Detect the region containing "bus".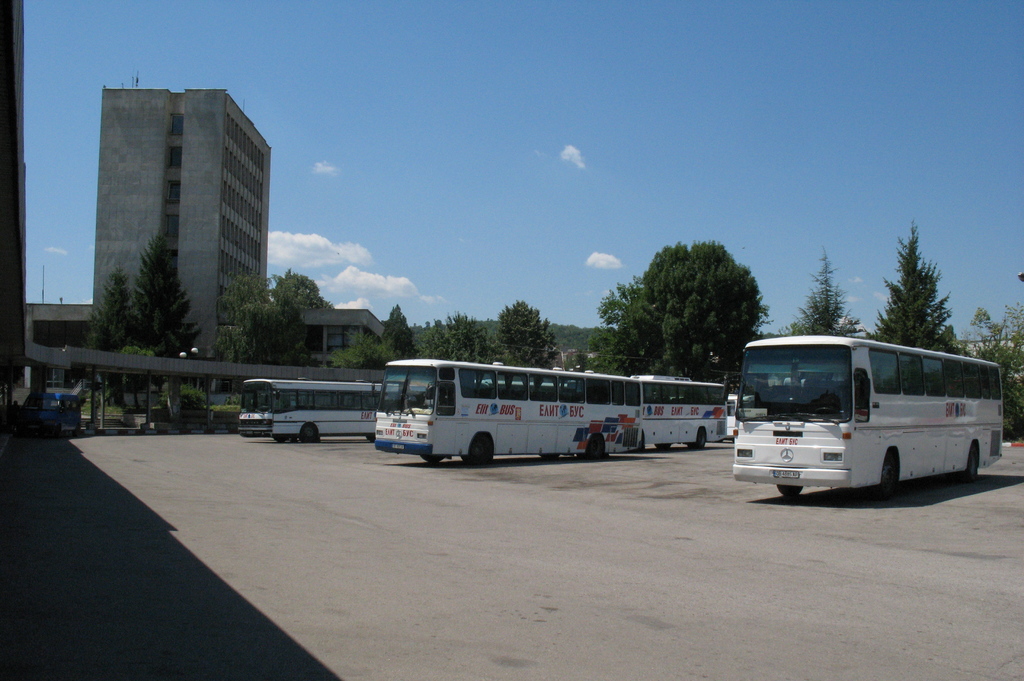
375/361/645/464.
